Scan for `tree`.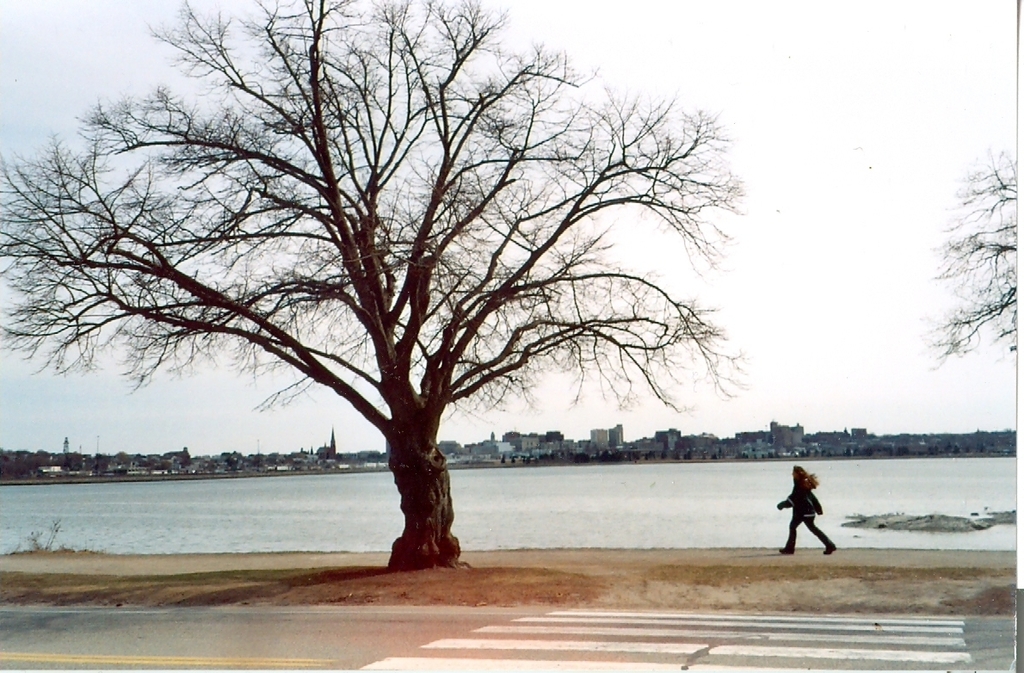
Scan result: left=0, top=0, right=755, bottom=571.
